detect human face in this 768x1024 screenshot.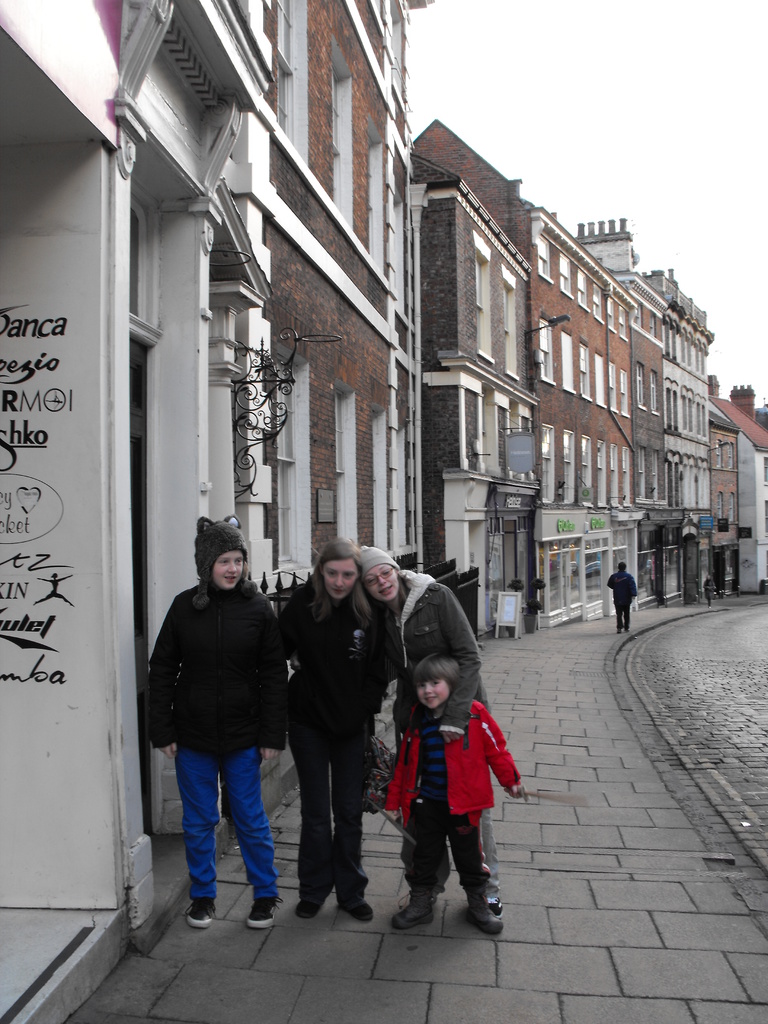
Detection: 219, 552, 240, 592.
